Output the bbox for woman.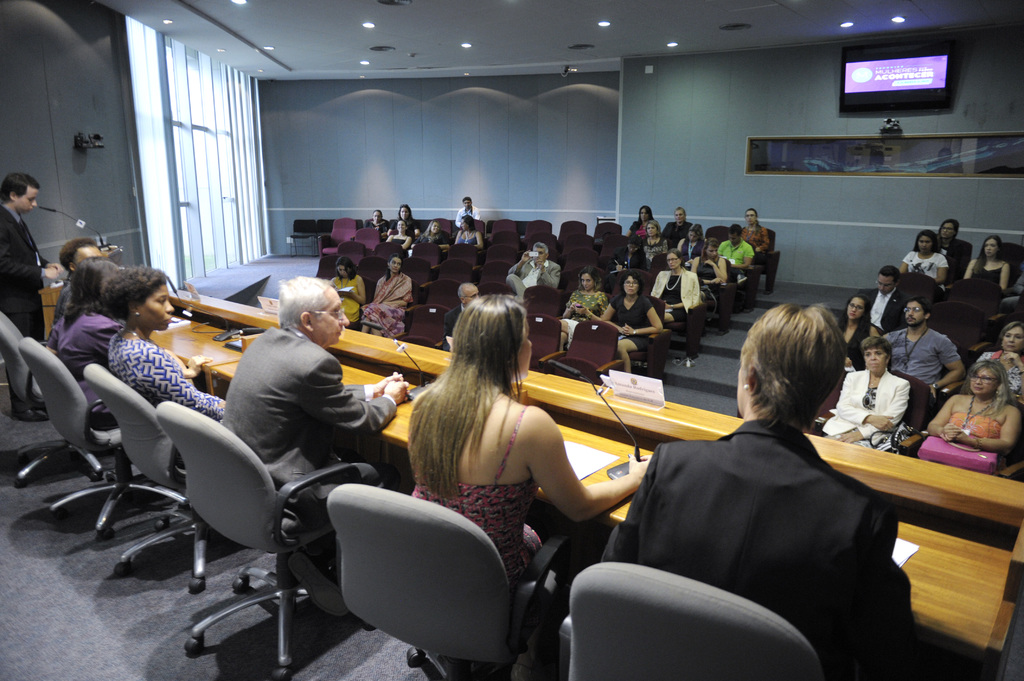
639:217:670:258.
